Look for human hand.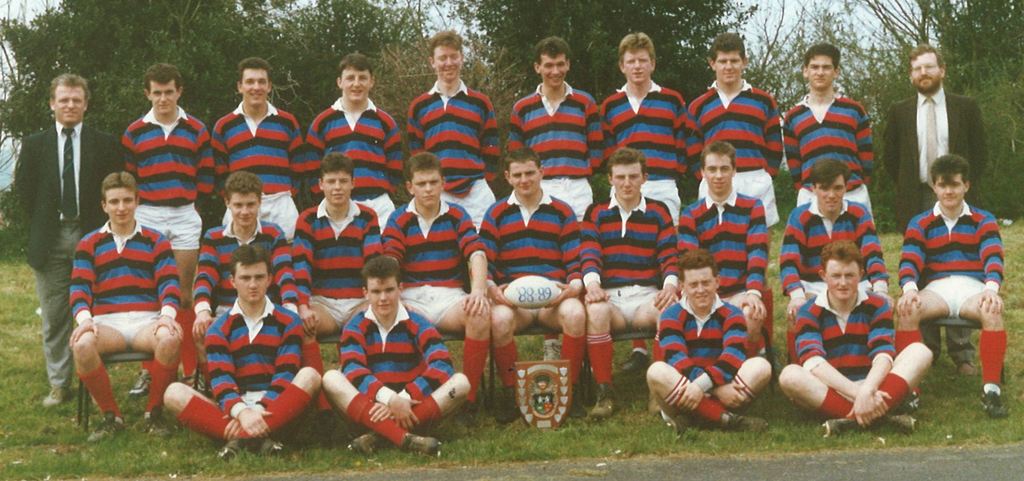
Found: [x1=545, y1=282, x2=580, y2=308].
